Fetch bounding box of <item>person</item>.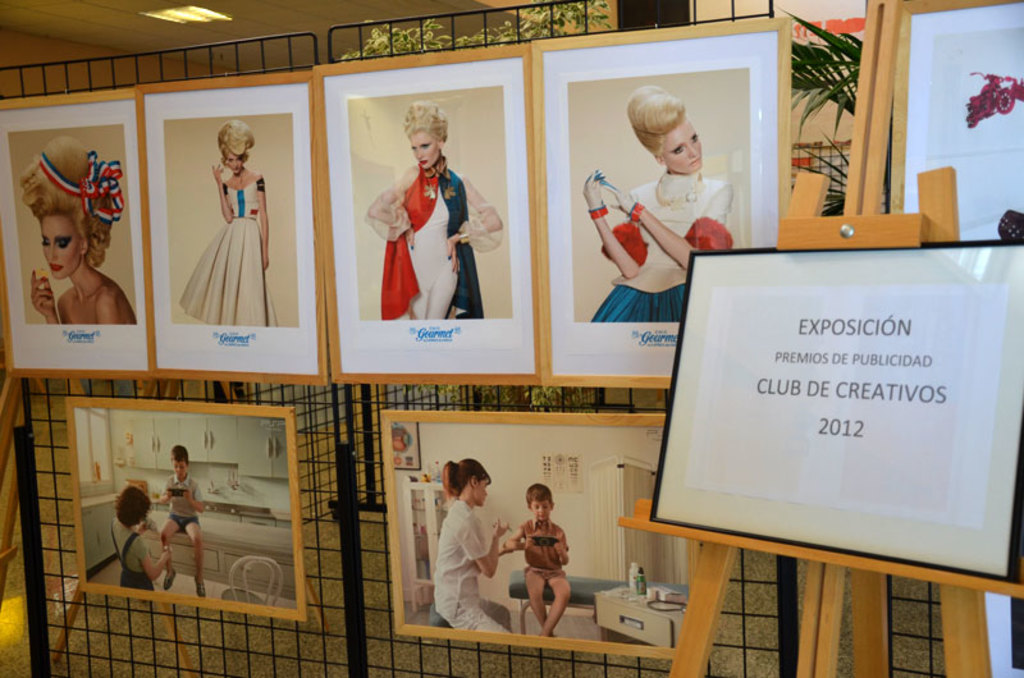
Bbox: [left=366, top=97, right=504, bottom=324].
